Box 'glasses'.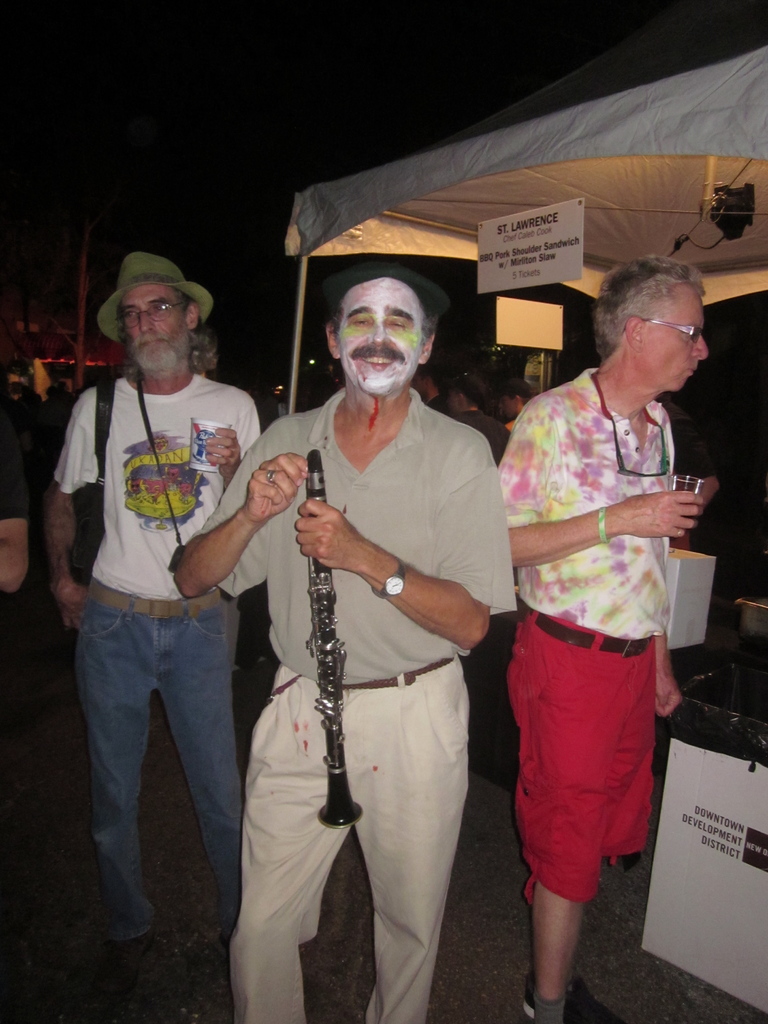
region(112, 295, 187, 317).
